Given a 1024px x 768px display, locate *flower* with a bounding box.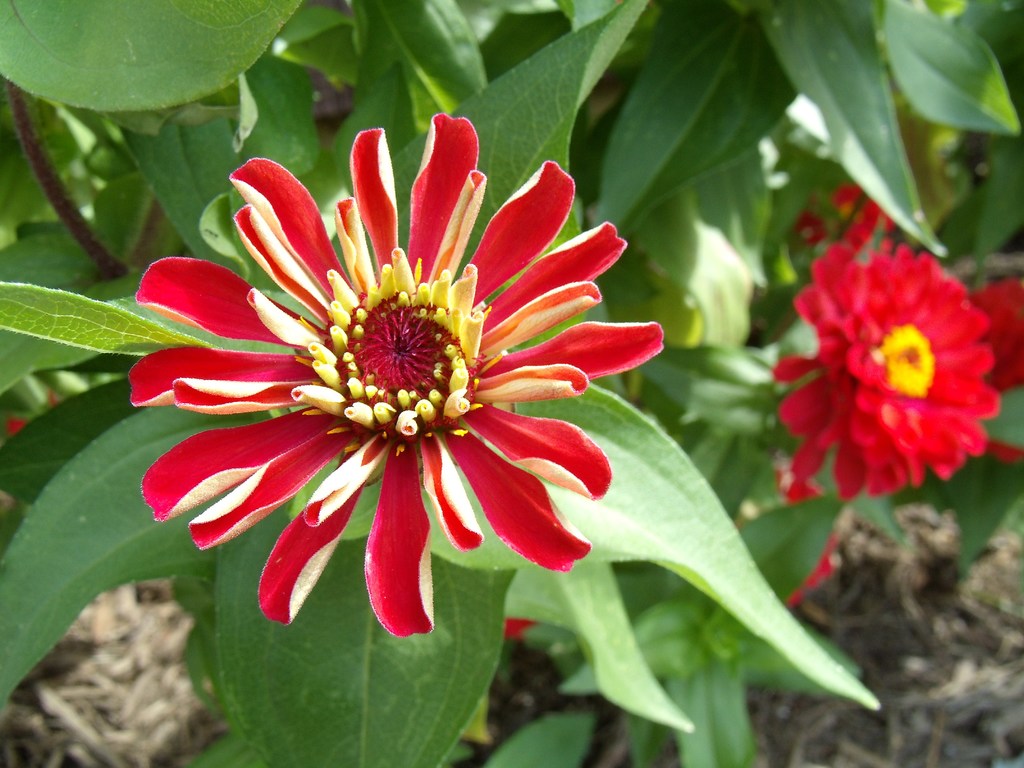
Located: (x1=146, y1=134, x2=622, y2=641).
